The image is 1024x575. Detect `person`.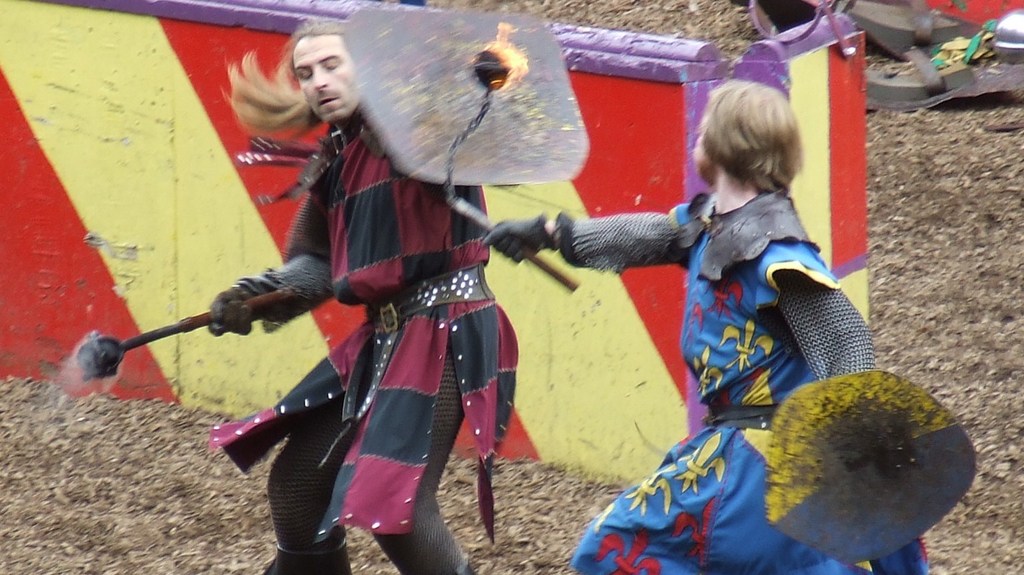
Detection: select_region(207, 17, 519, 574).
